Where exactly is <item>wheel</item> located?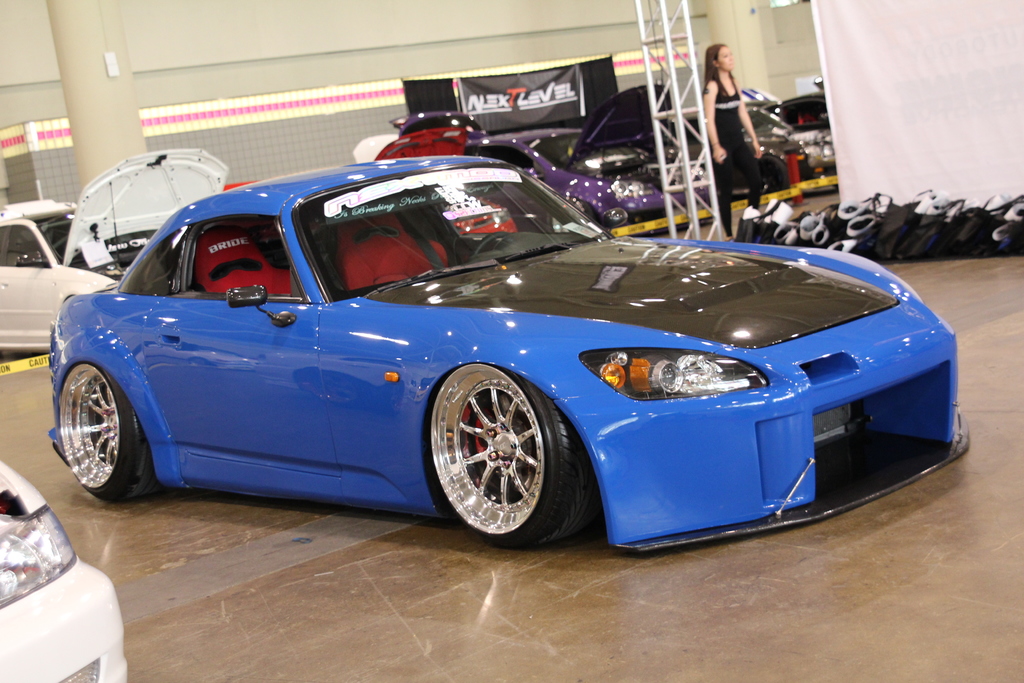
Its bounding box is rect(423, 364, 566, 548).
